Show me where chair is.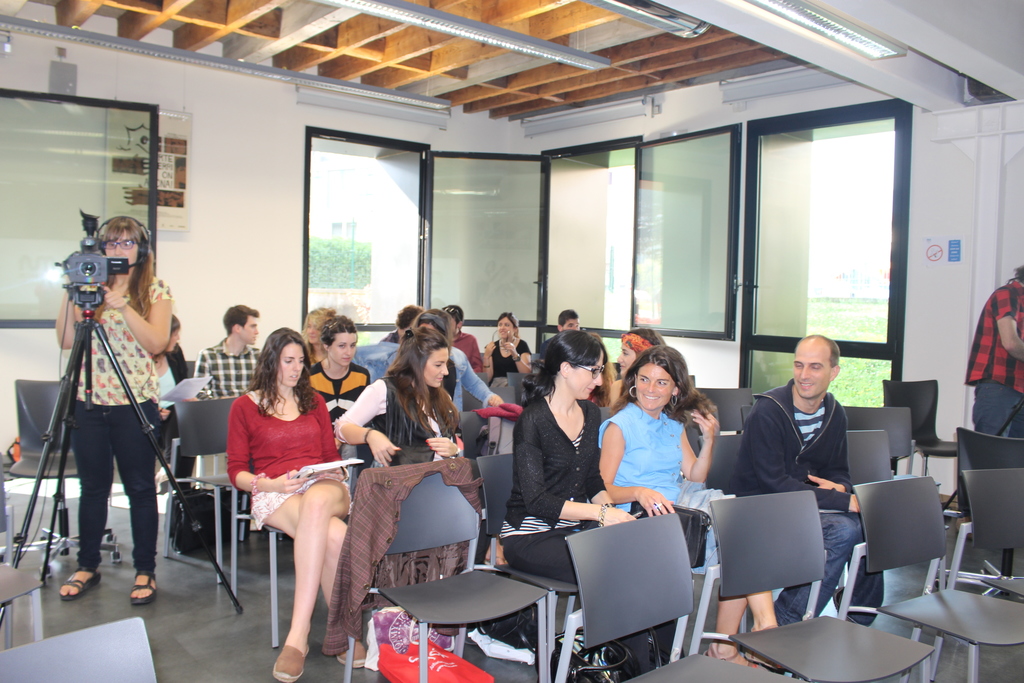
chair is at select_region(340, 466, 548, 682).
